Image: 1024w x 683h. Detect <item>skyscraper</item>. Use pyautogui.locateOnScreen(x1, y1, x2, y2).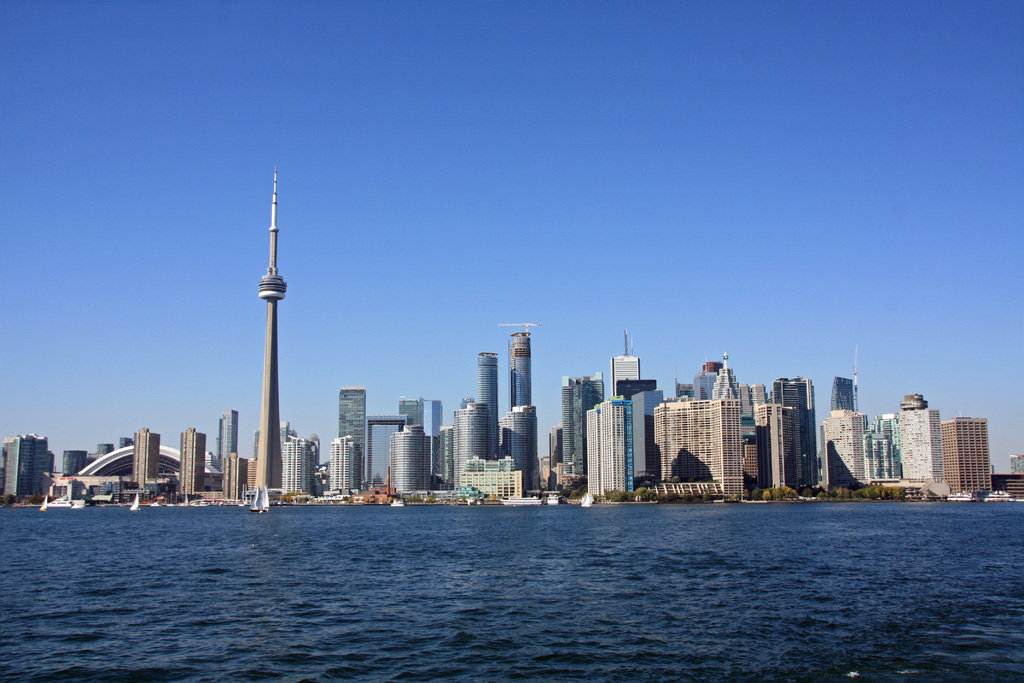
pyautogui.locateOnScreen(328, 436, 355, 494).
